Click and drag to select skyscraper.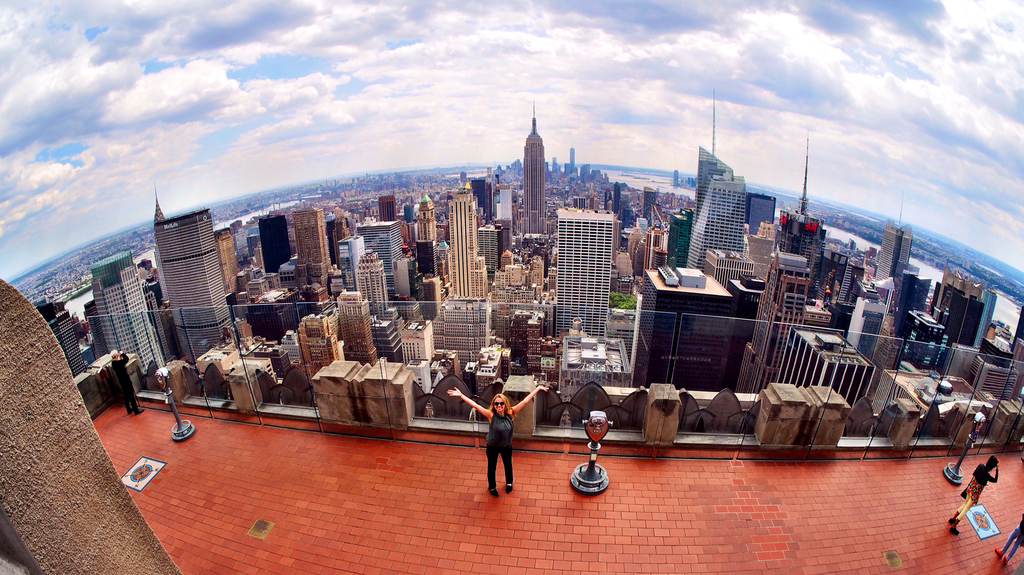
Selection: pyautogui.locateOnScreen(553, 208, 612, 339).
